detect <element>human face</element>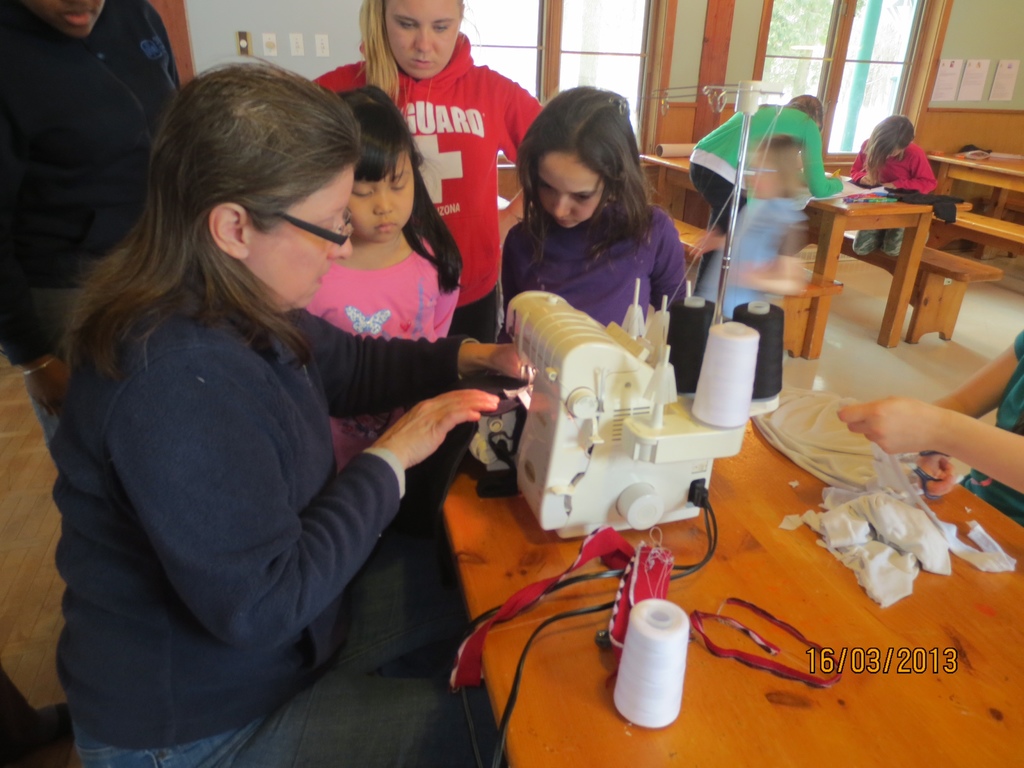
BBox(529, 145, 604, 241)
